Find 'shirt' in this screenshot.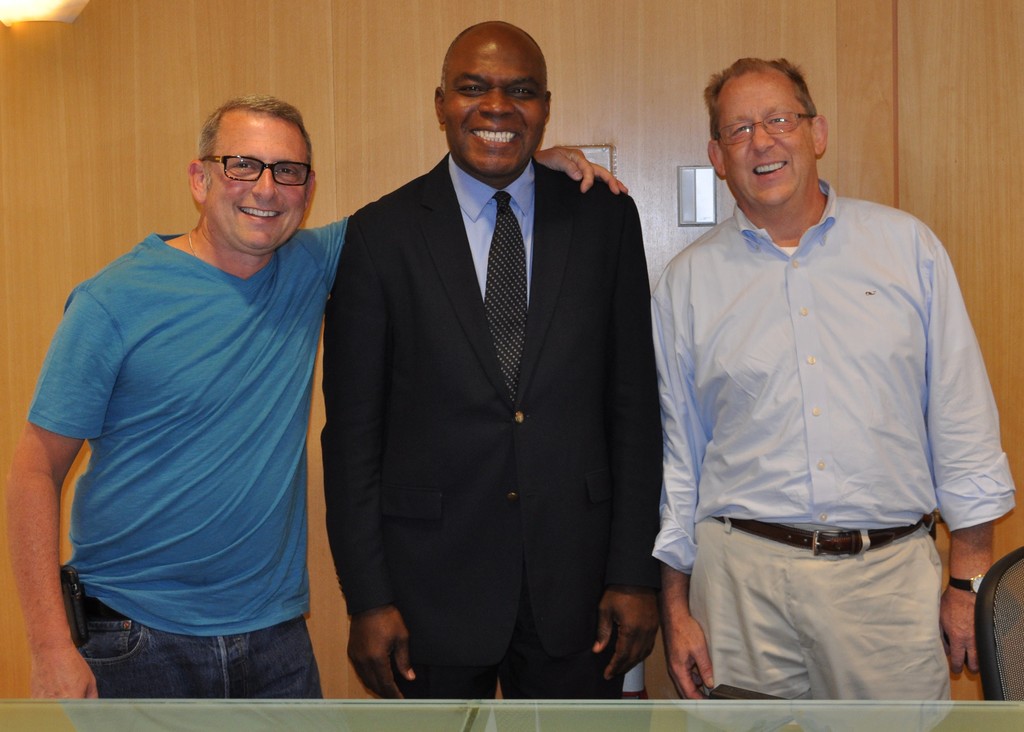
The bounding box for 'shirt' is <bbox>646, 177, 1019, 578</bbox>.
